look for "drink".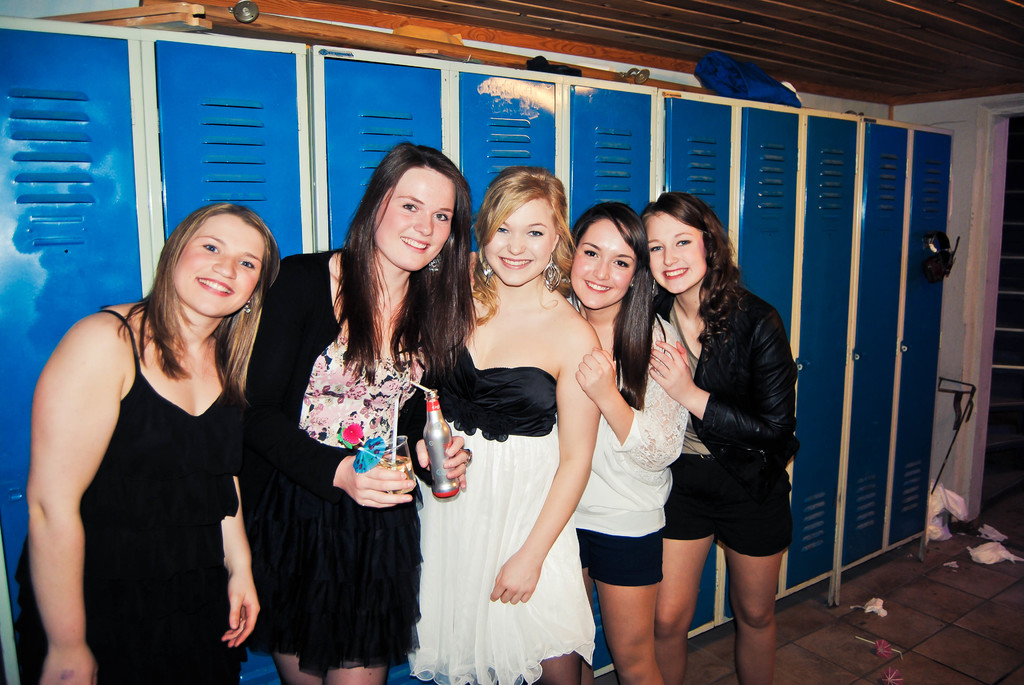
Found: 426 384 462 502.
